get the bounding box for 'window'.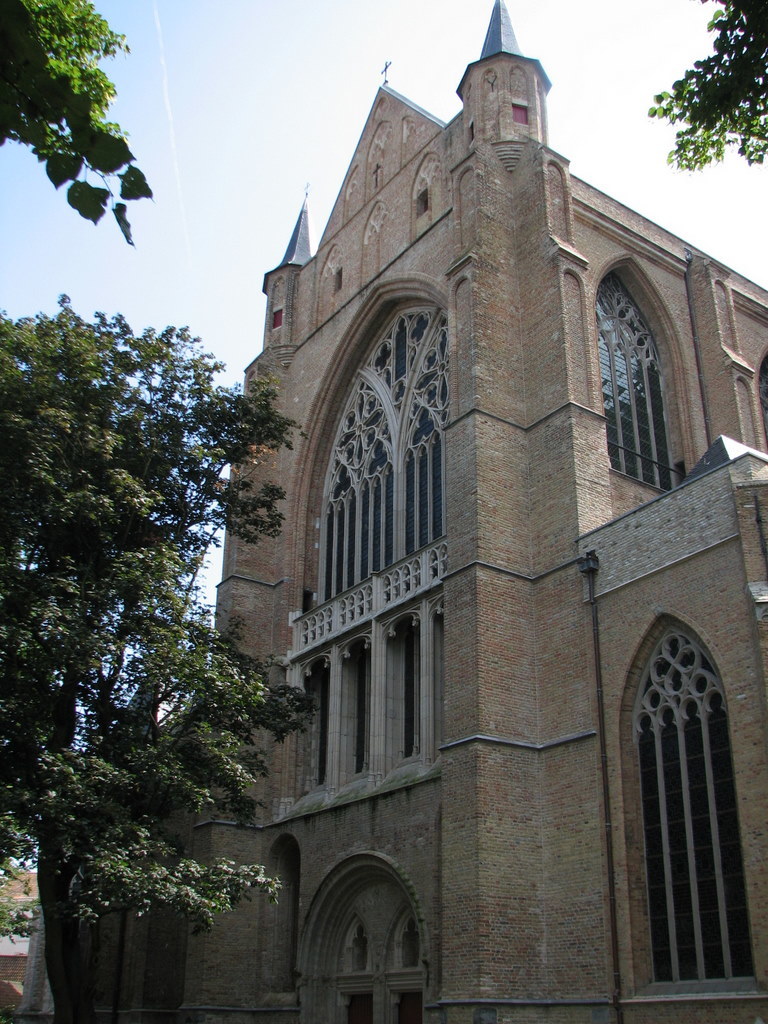
l=633, t=616, r=754, b=995.
